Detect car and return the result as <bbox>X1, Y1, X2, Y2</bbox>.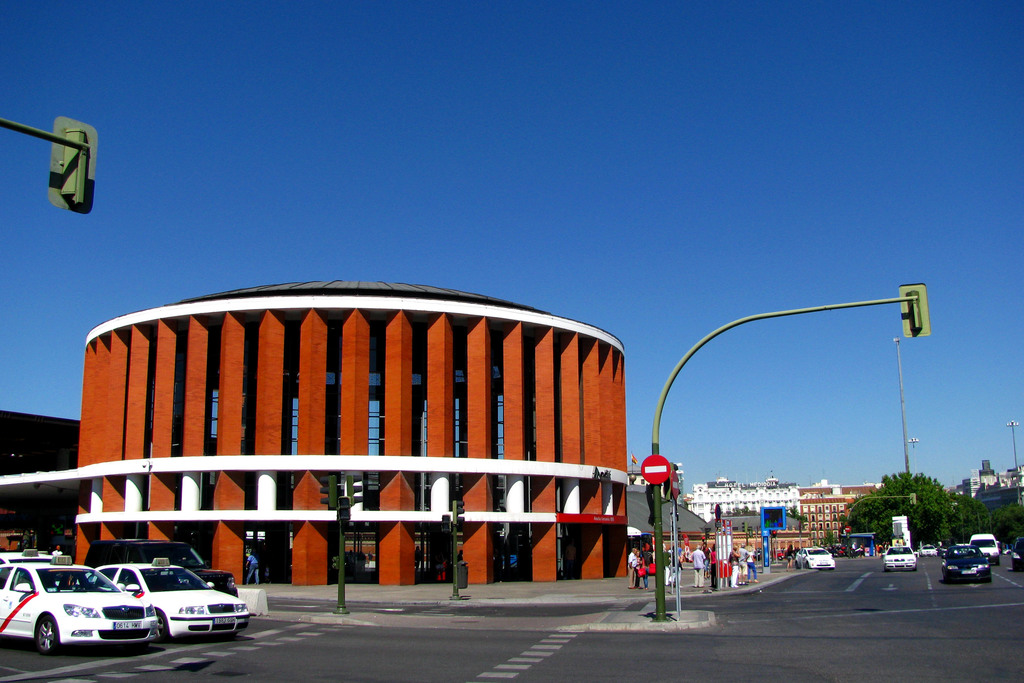
<bbox>885, 541, 913, 570</bbox>.
